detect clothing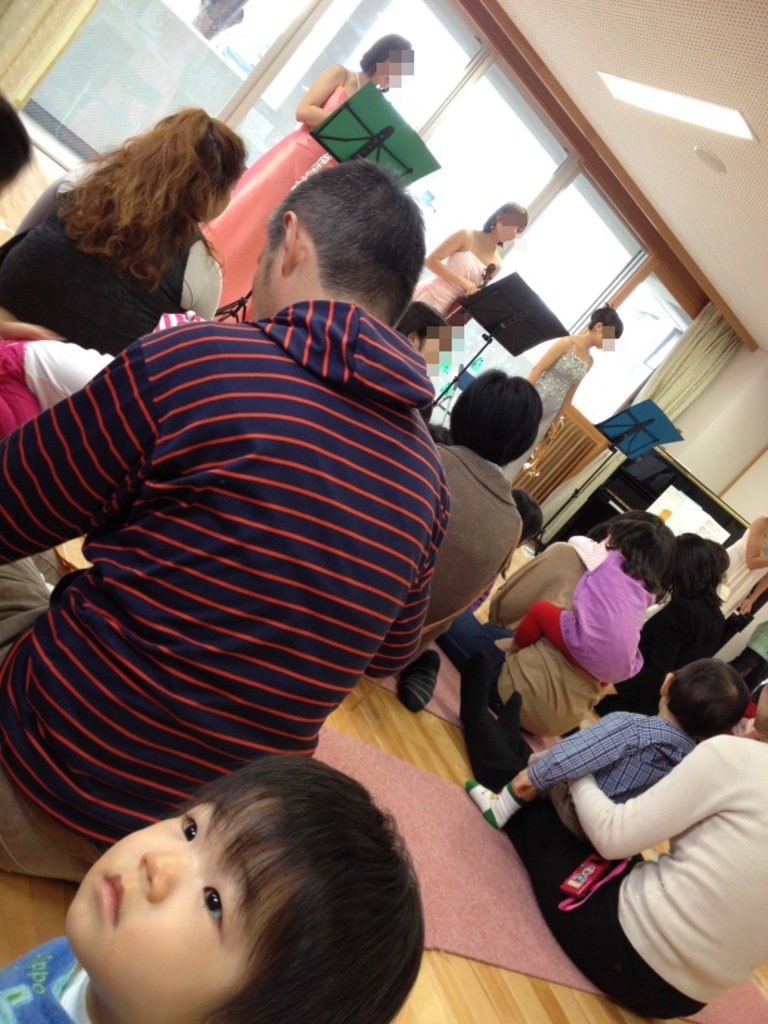
crop(437, 440, 526, 646)
